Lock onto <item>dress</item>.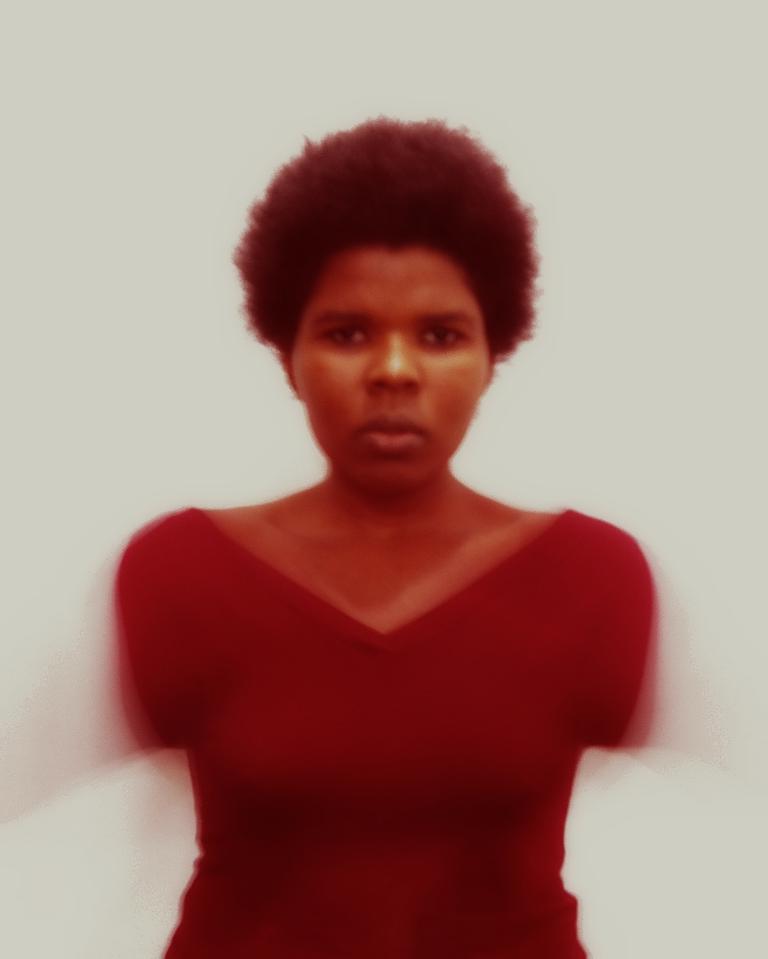
Locked: <box>113,505,667,958</box>.
